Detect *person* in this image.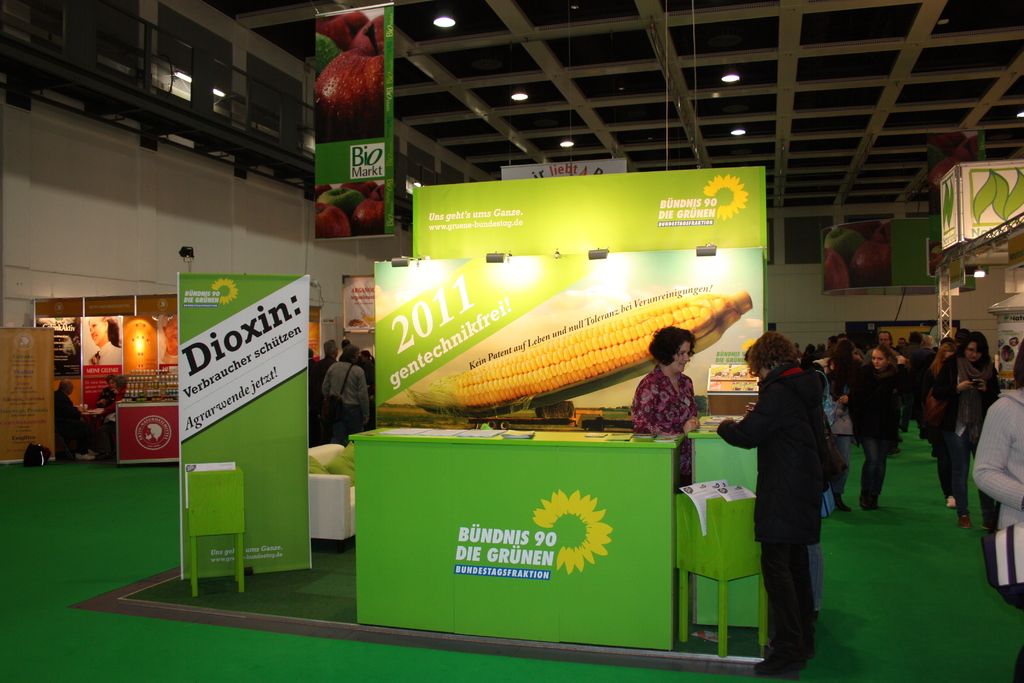
Detection: {"x1": 90, "y1": 315, "x2": 127, "y2": 365}.
